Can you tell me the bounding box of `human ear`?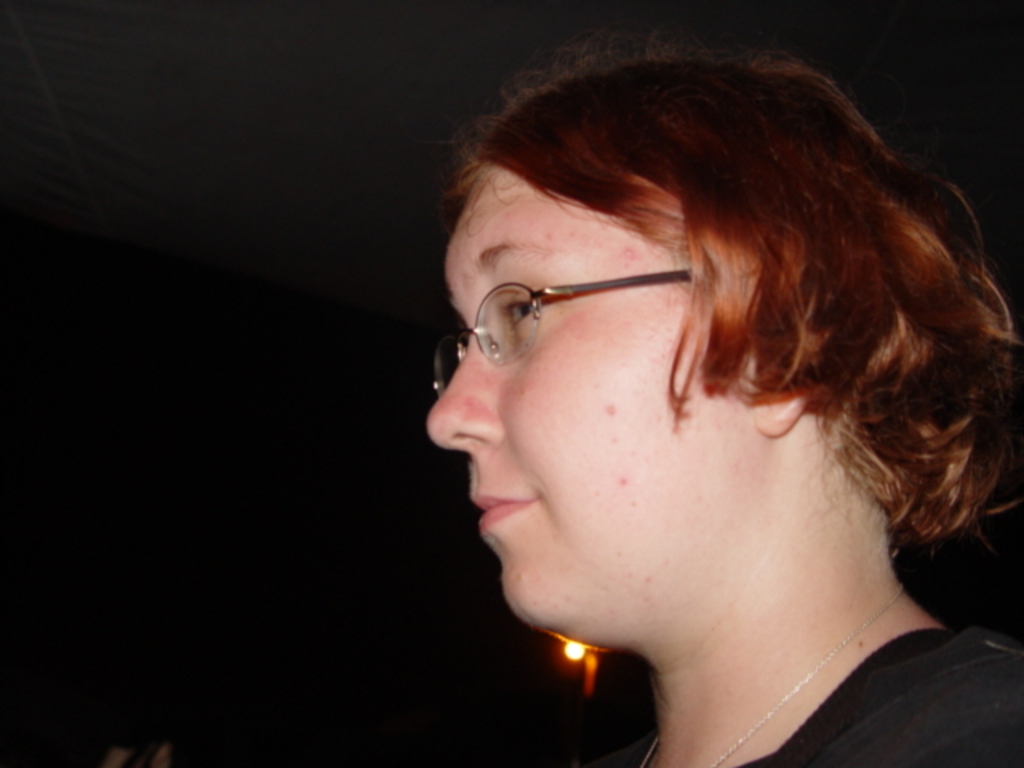
(x1=757, y1=400, x2=805, y2=438).
